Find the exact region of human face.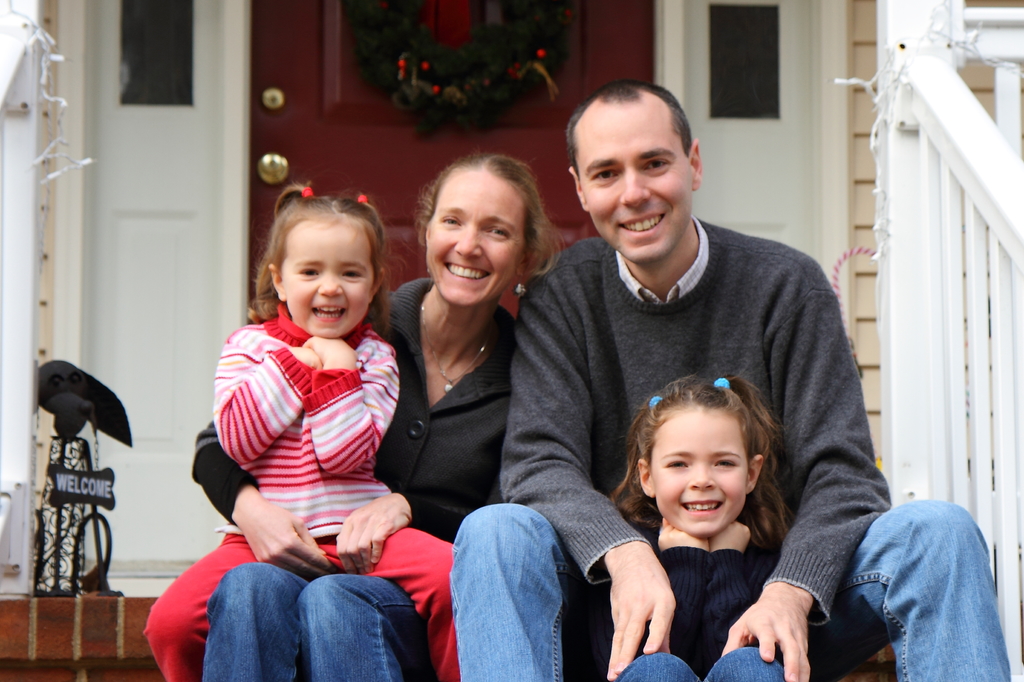
Exact region: bbox(652, 404, 748, 539).
